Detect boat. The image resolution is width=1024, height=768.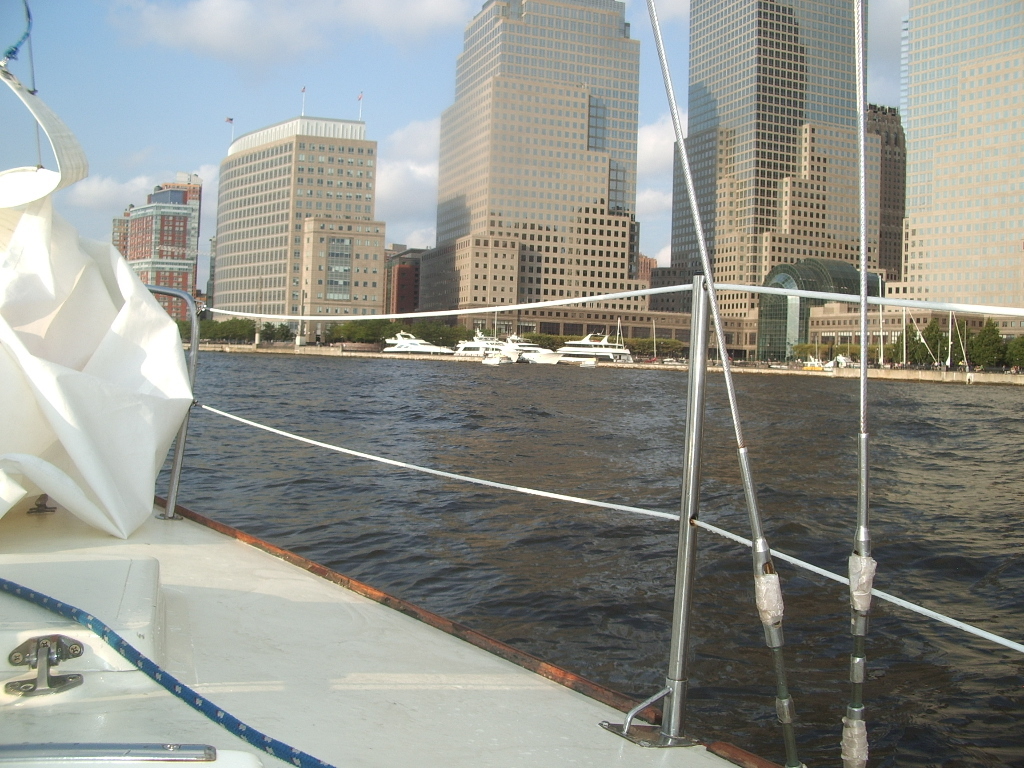
pyautogui.locateOnScreen(379, 324, 452, 360).
